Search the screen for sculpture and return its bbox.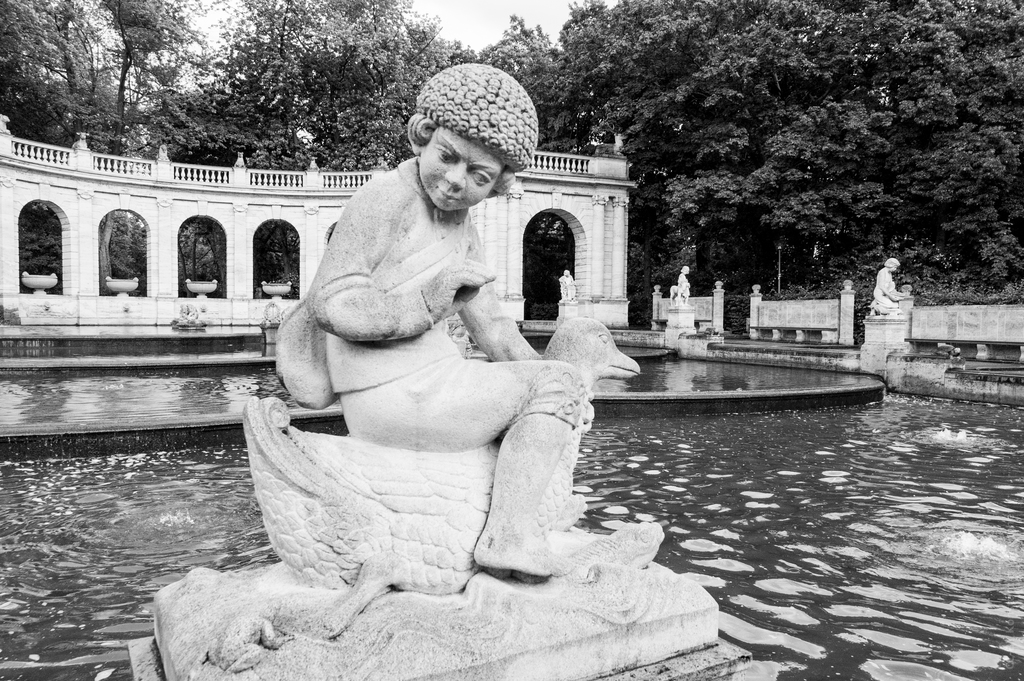
Found: Rect(159, 143, 172, 161).
